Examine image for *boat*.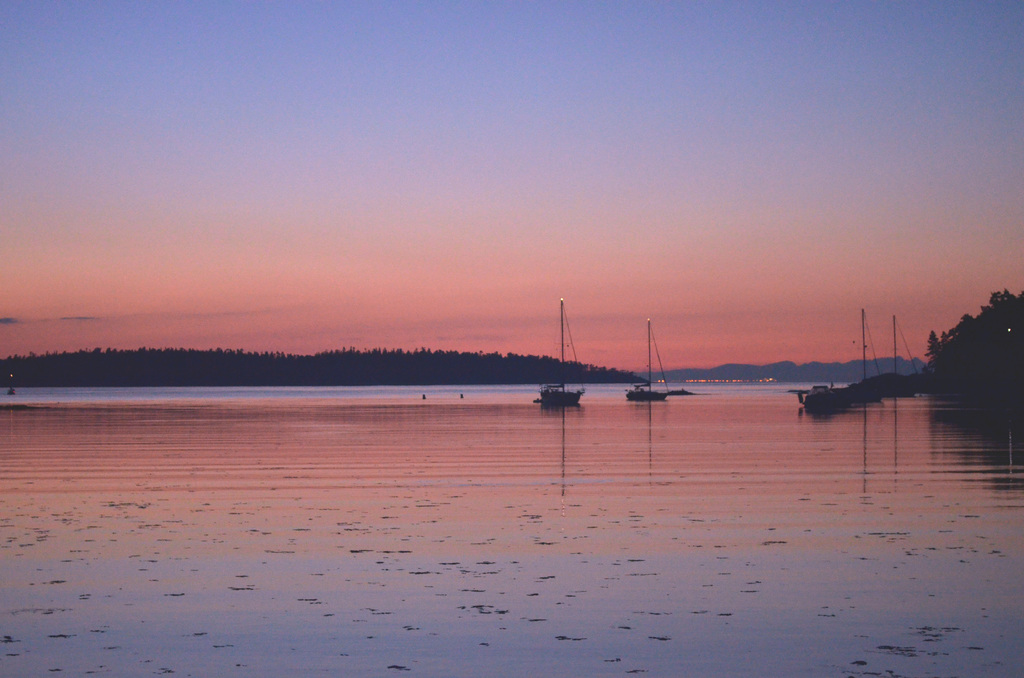
Examination result: select_region(543, 298, 588, 412).
